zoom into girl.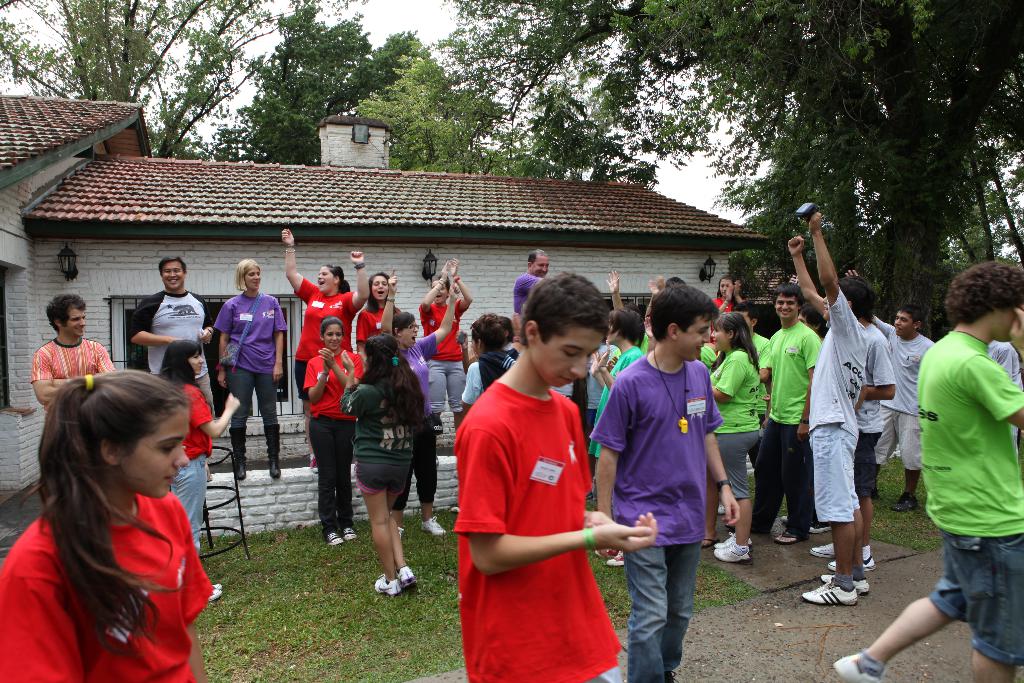
Zoom target: l=419, t=255, r=474, b=436.
